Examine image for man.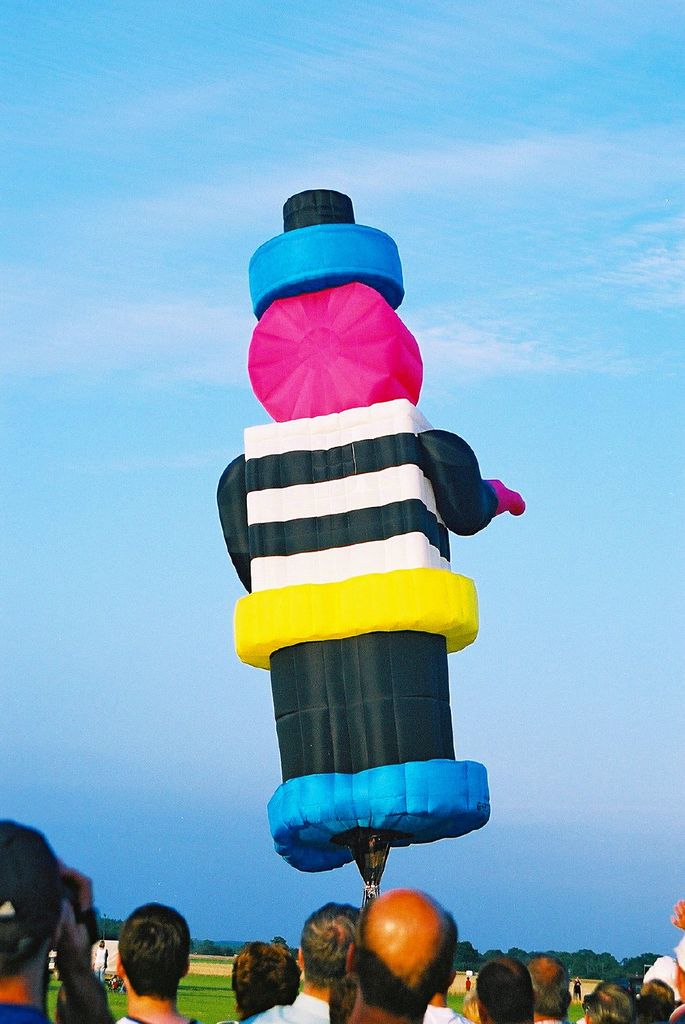
Examination result: bbox=(79, 908, 207, 1023).
